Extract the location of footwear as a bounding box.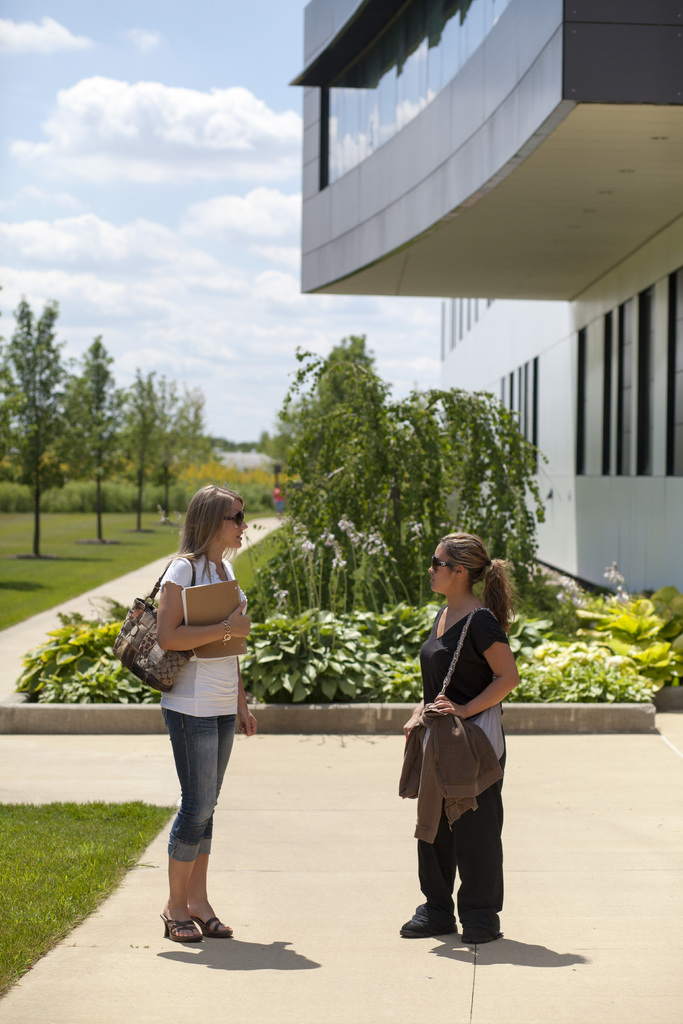
region(197, 900, 232, 938).
